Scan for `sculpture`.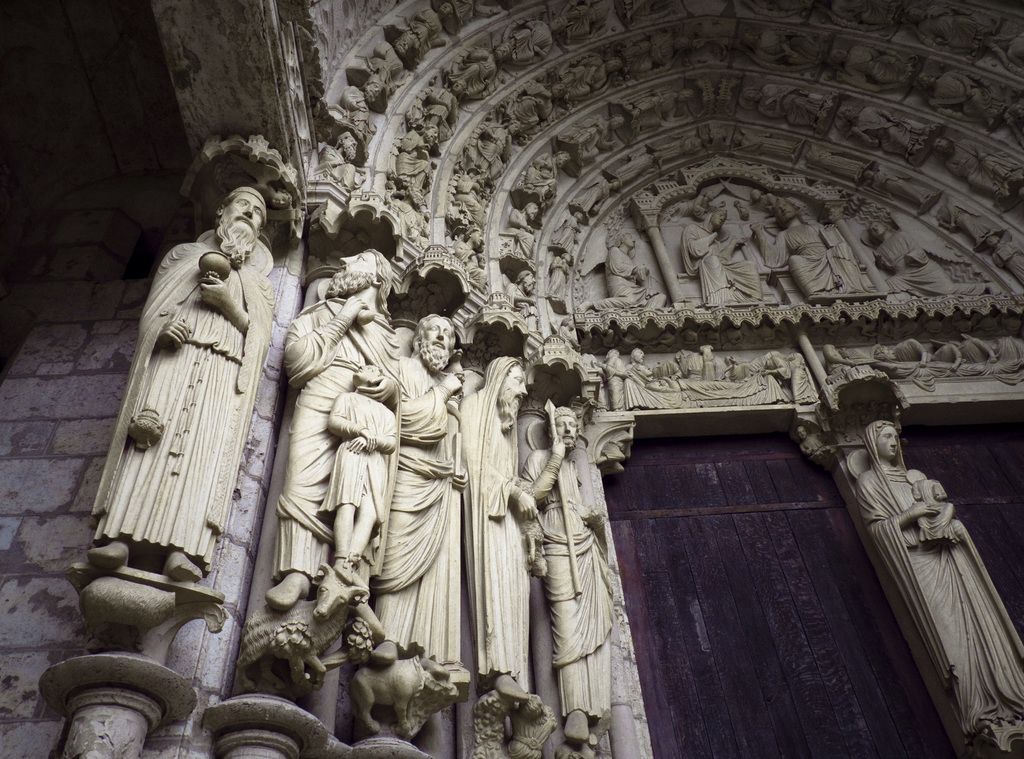
Scan result: l=284, t=245, r=407, b=640.
